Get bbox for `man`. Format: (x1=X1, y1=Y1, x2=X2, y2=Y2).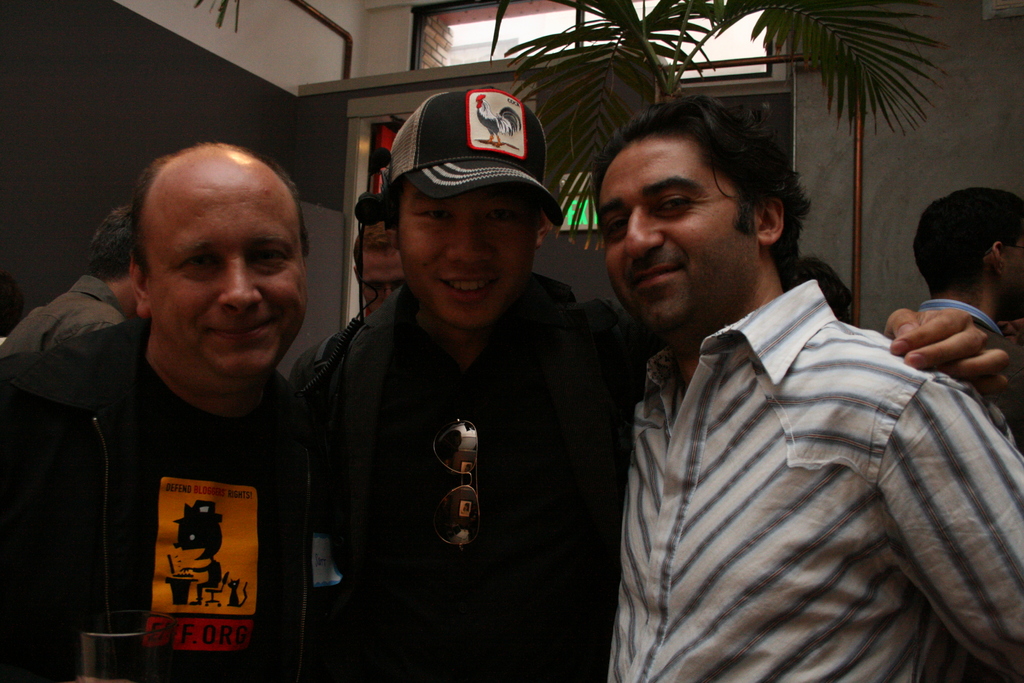
(x1=910, y1=188, x2=1023, y2=328).
